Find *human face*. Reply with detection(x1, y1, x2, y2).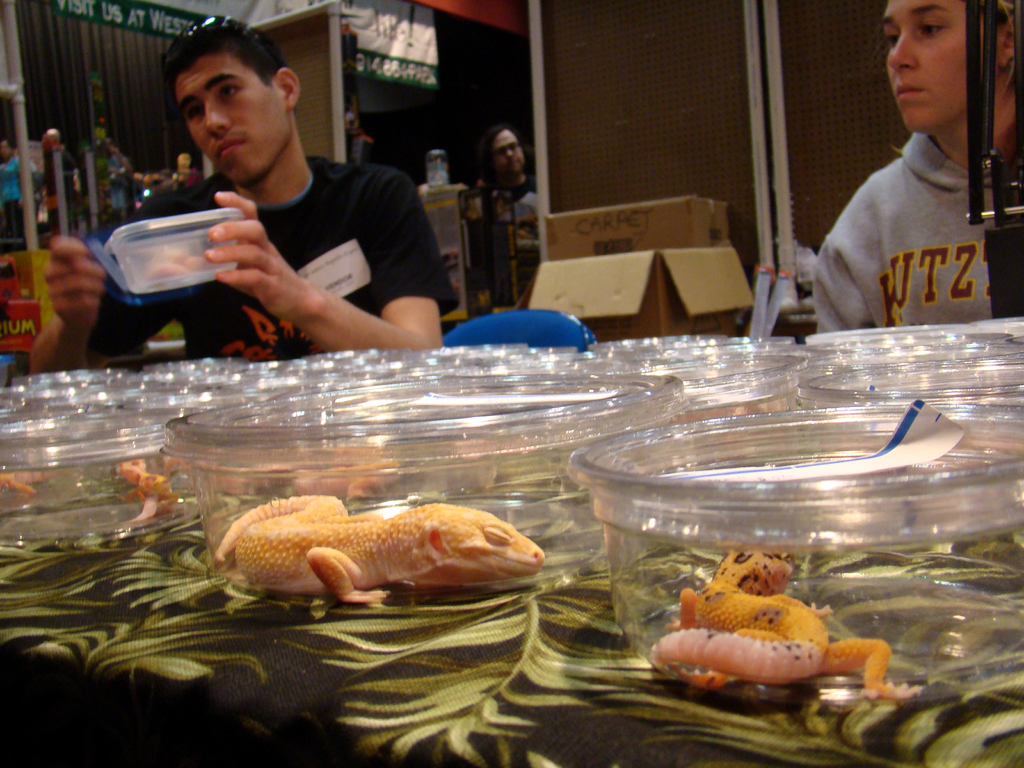
detection(0, 140, 10, 161).
